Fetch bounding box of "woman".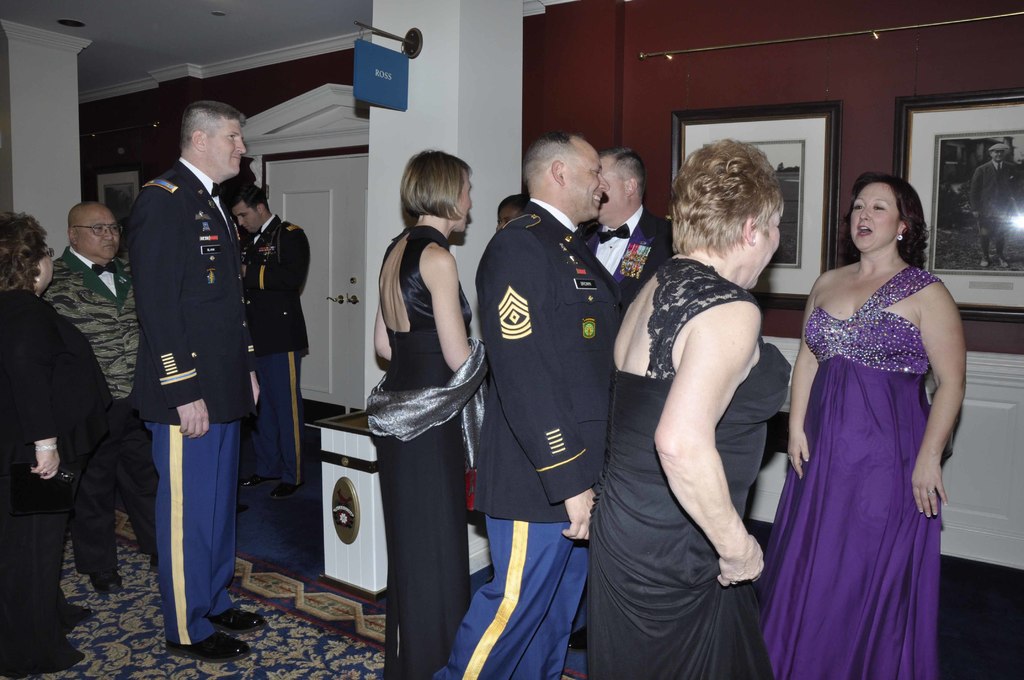
Bbox: Rect(372, 149, 472, 679).
